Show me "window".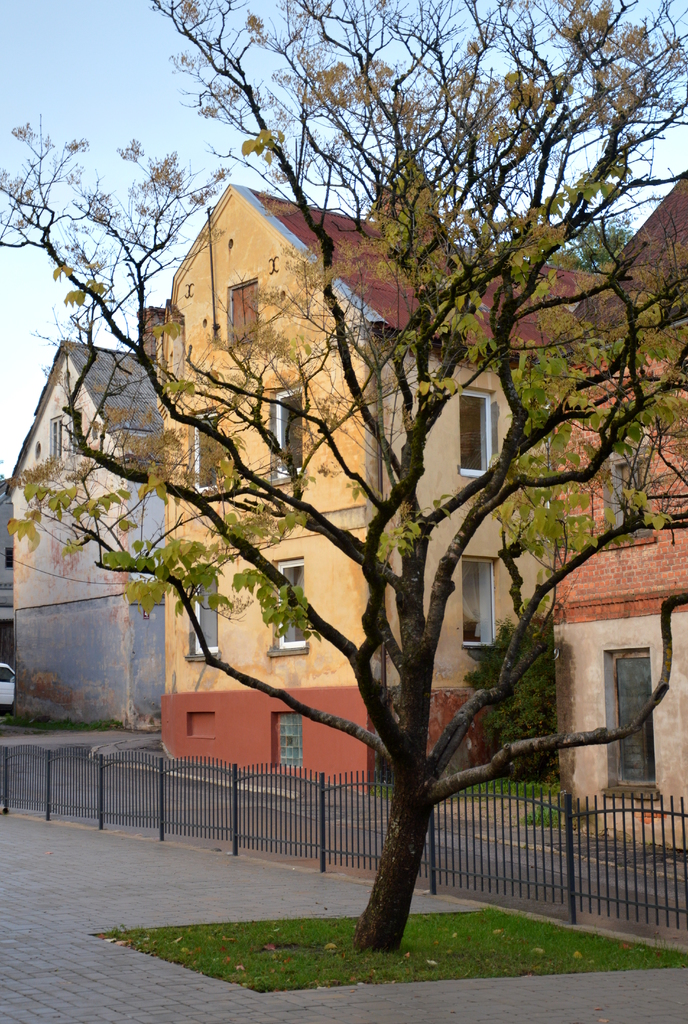
"window" is here: <region>195, 569, 221, 653</region>.
